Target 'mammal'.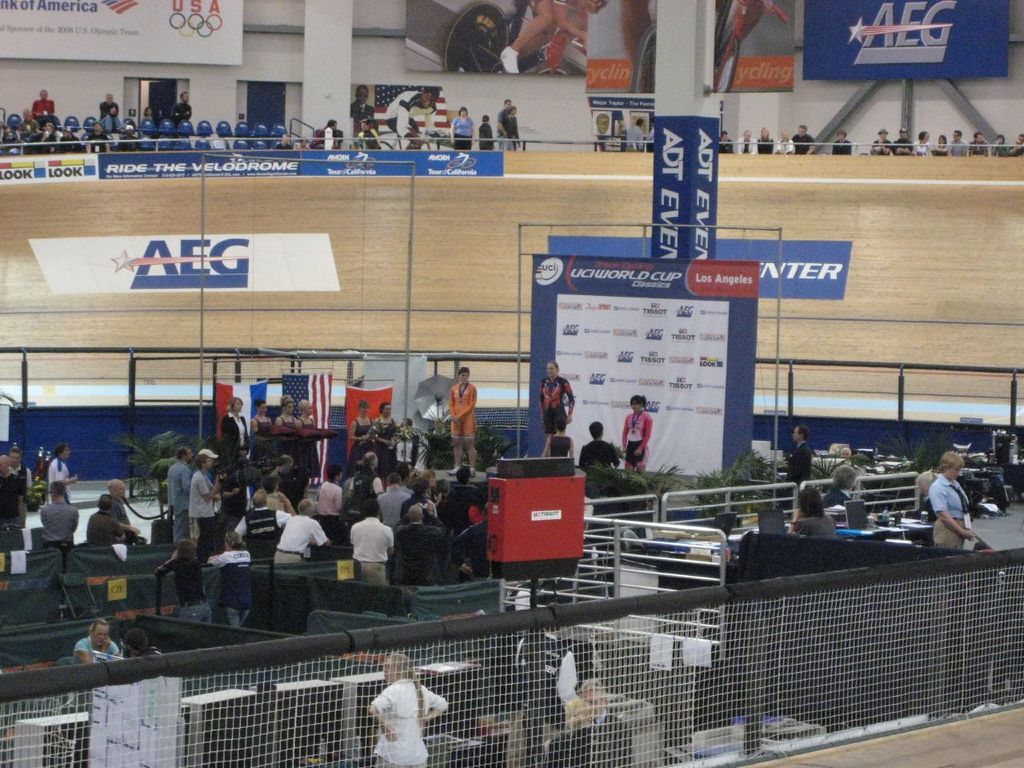
Target region: [x1=418, y1=470, x2=440, y2=506].
